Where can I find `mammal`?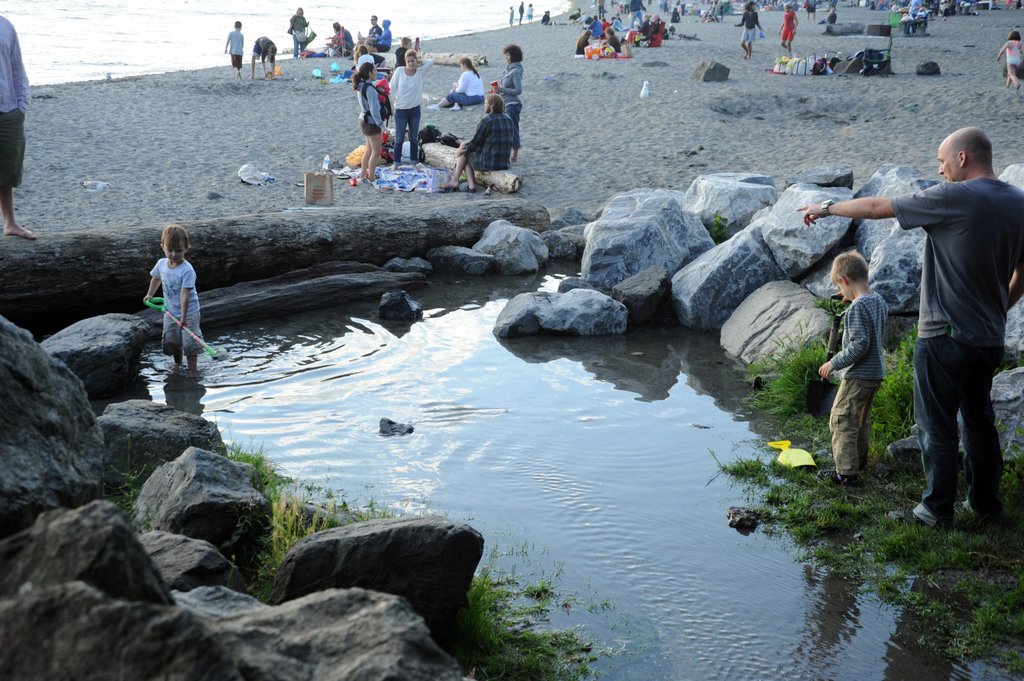
You can find it at Rect(491, 40, 522, 145).
